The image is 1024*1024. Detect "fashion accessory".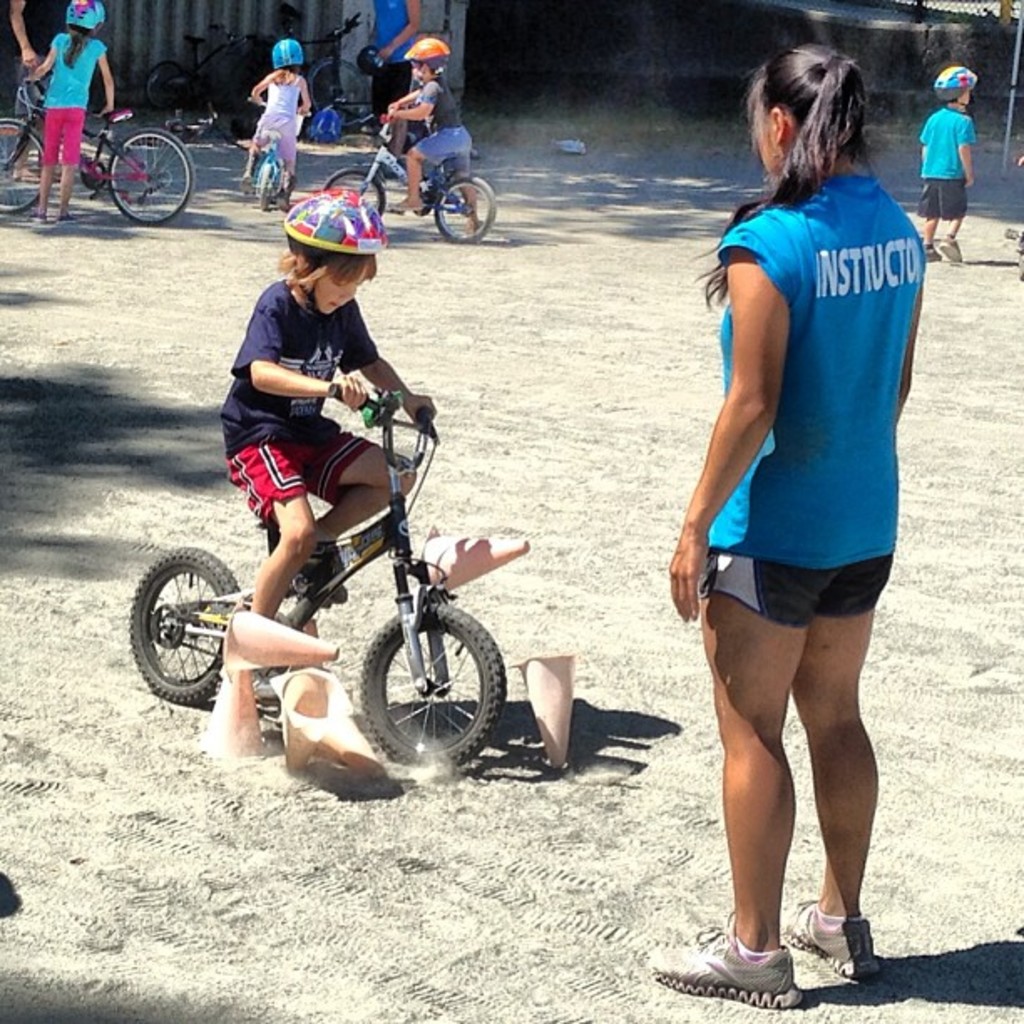
Detection: select_region(770, 902, 890, 980).
